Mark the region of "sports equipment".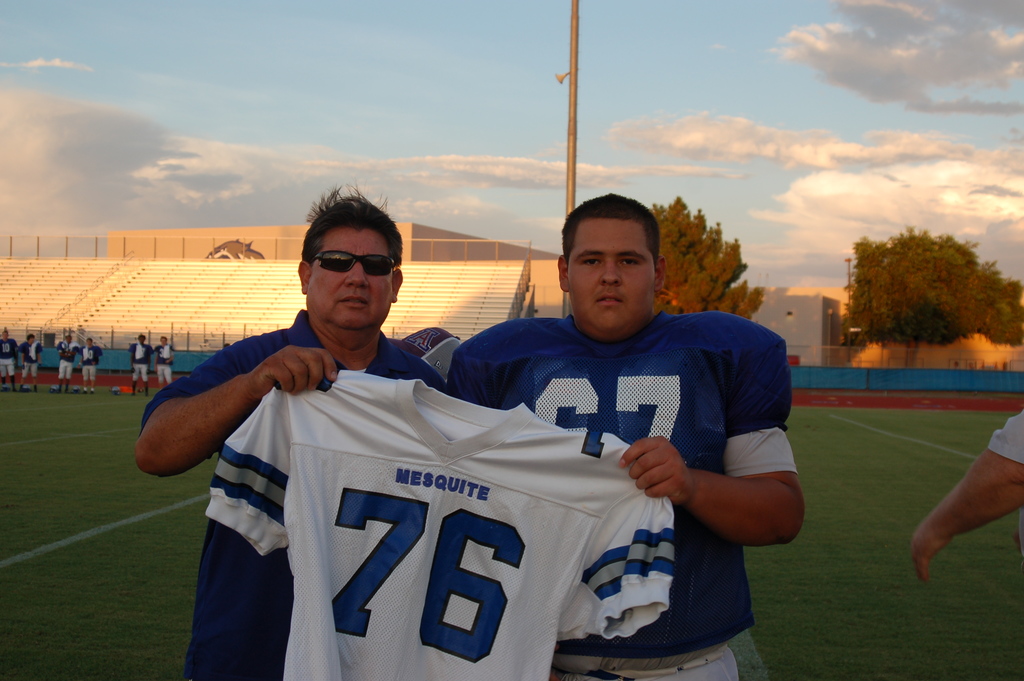
Region: 203 367 676 680.
